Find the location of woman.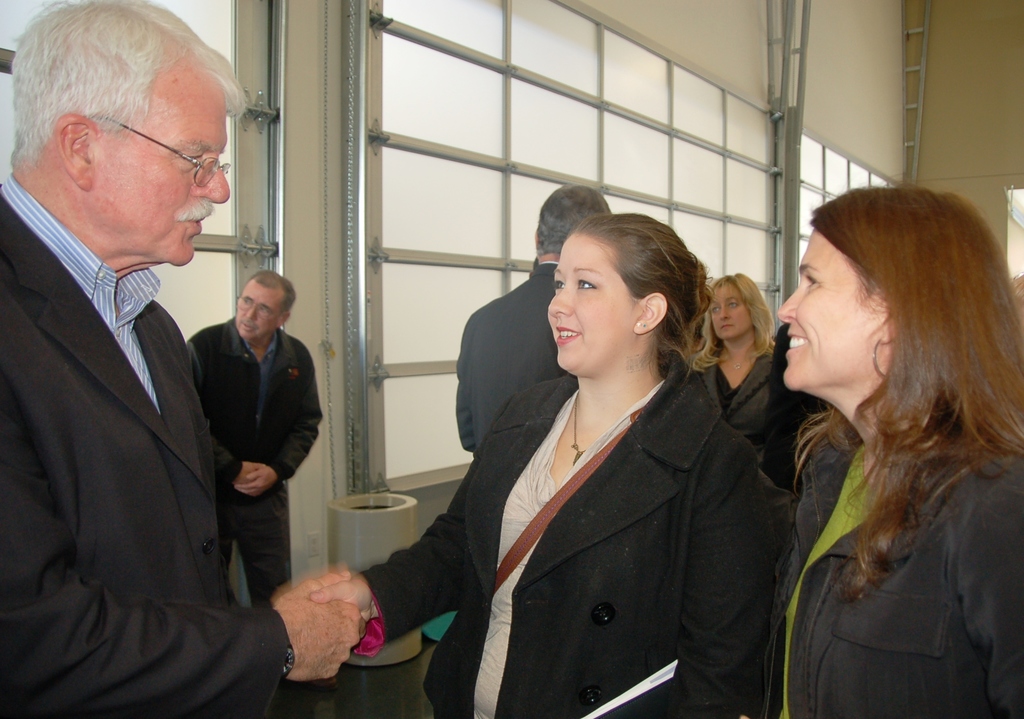
Location: detection(424, 220, 799, 718).
